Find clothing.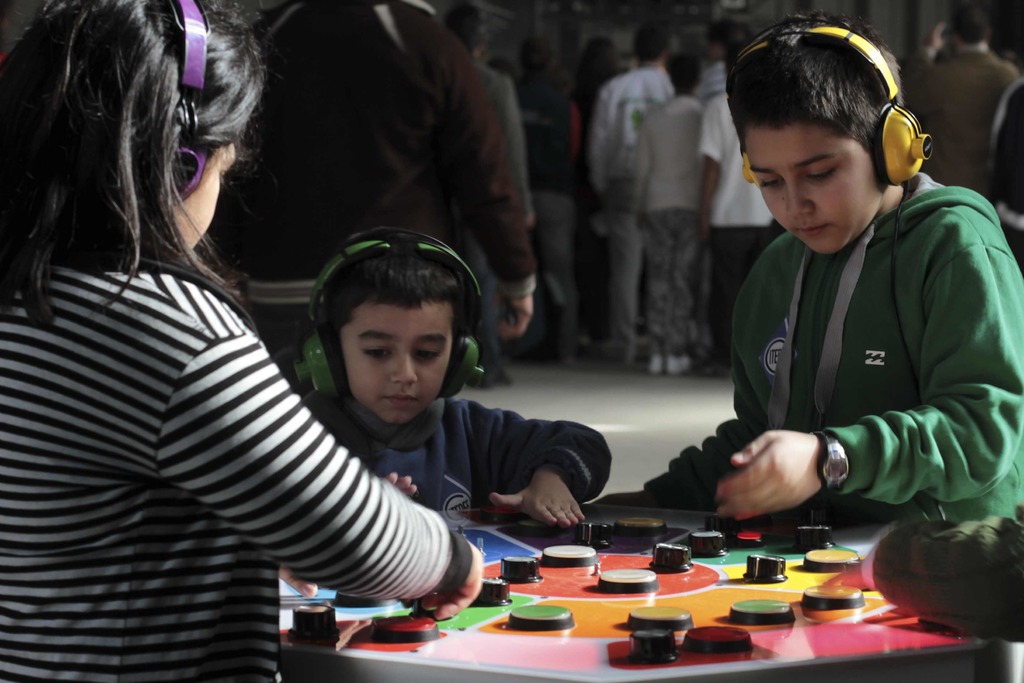
<region>0, 259, 451, 682</region>.
